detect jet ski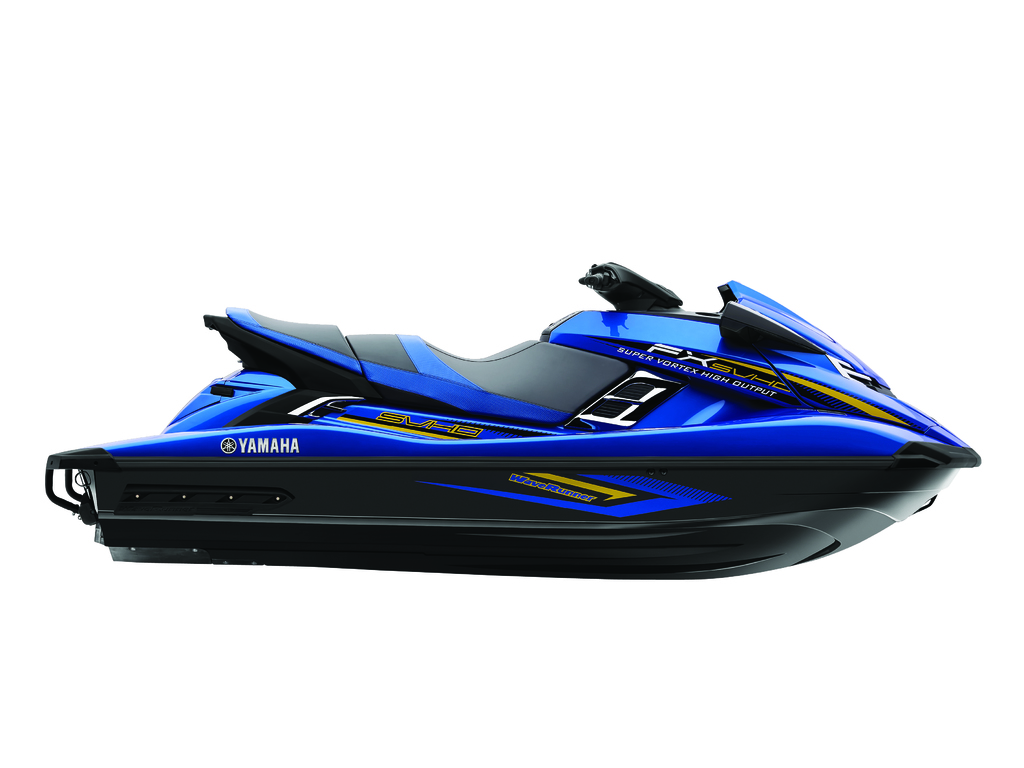
l=42, t=260, r=982, b=579
